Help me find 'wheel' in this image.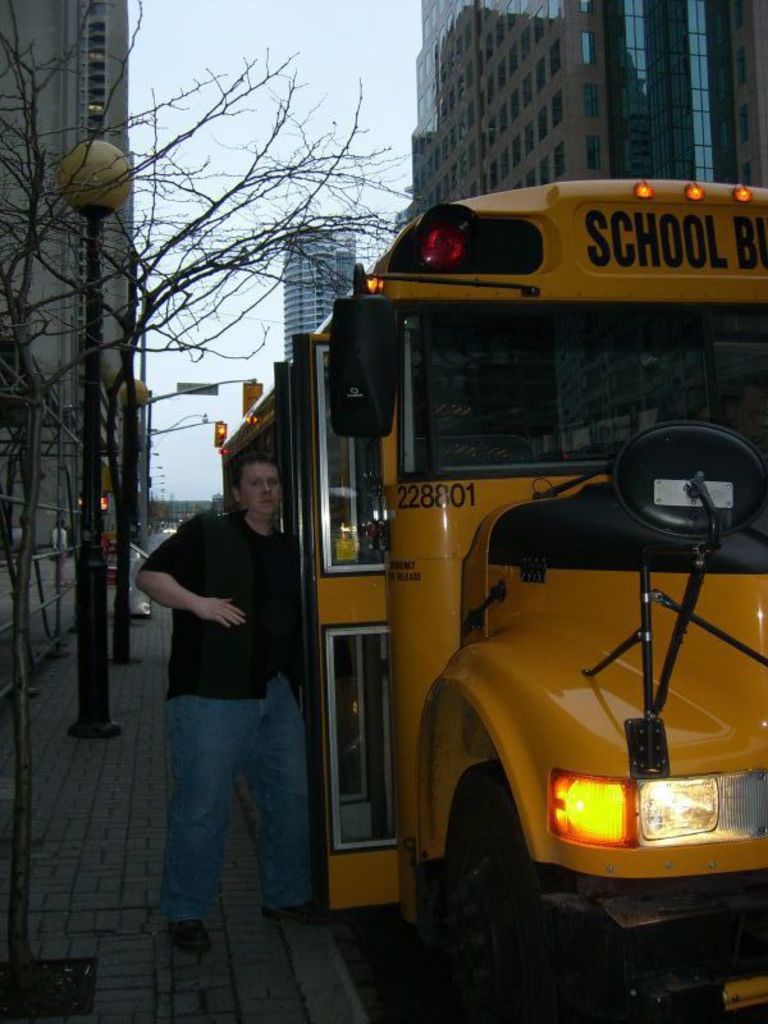
Found it: bbox=[444, 773, 563, 991].
